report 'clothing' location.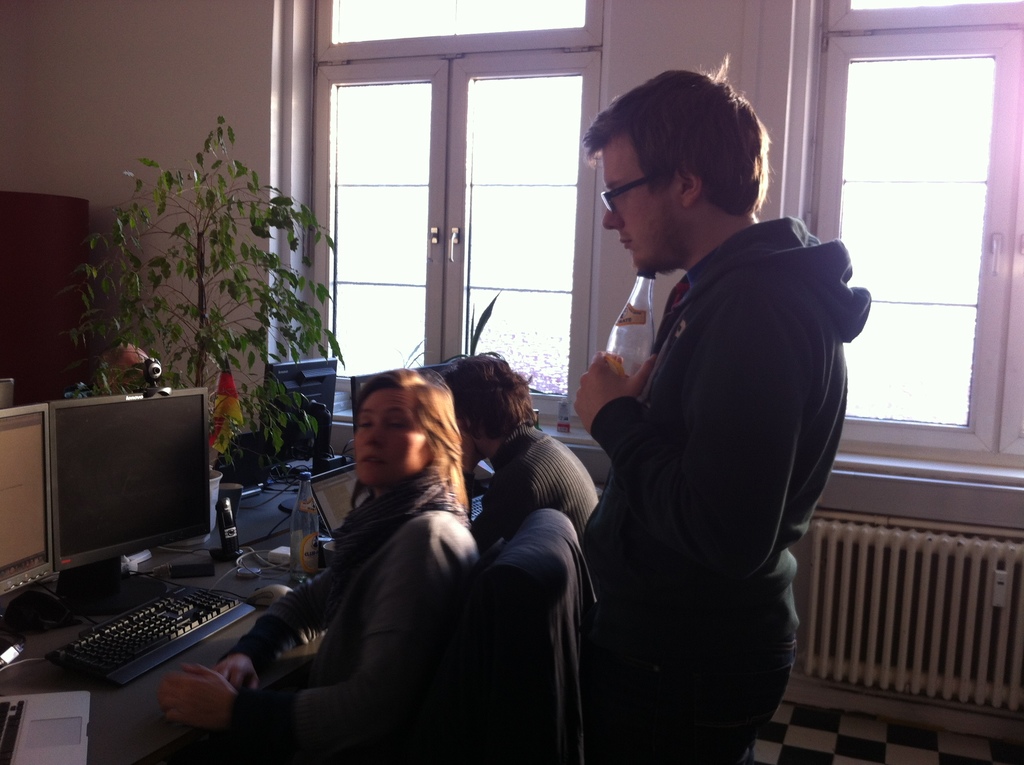
Report: 575, 156, 876, 736.
